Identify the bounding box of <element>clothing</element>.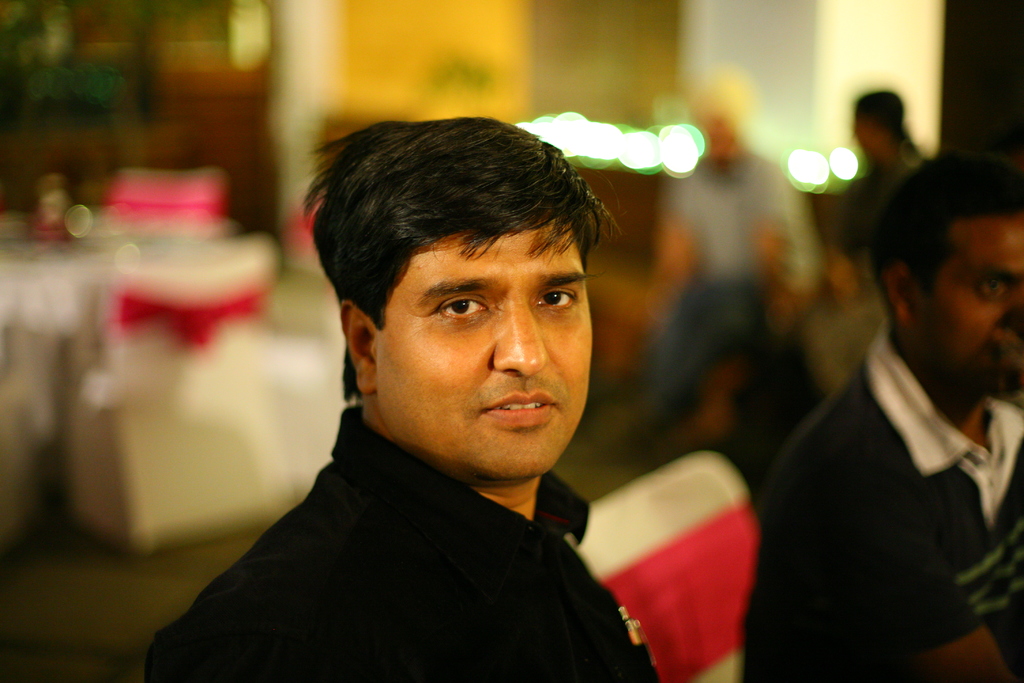
(left=744, top=322, right=1023, bottom=682).
